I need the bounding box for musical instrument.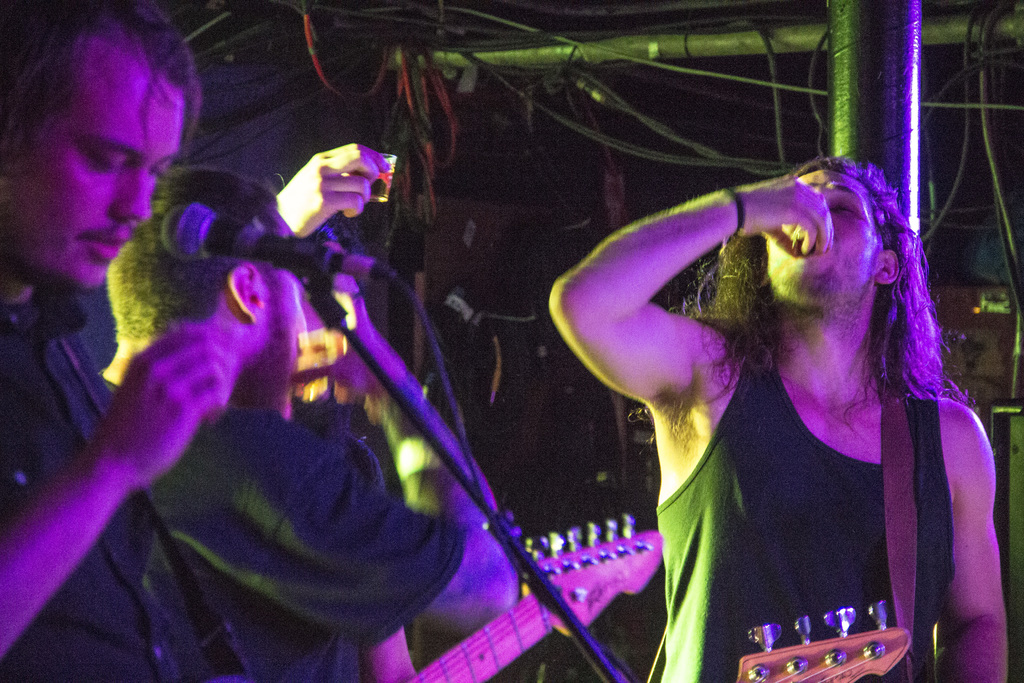
Here it is: pyautogui.locateOnScreen(410, 509, 672, 682).
